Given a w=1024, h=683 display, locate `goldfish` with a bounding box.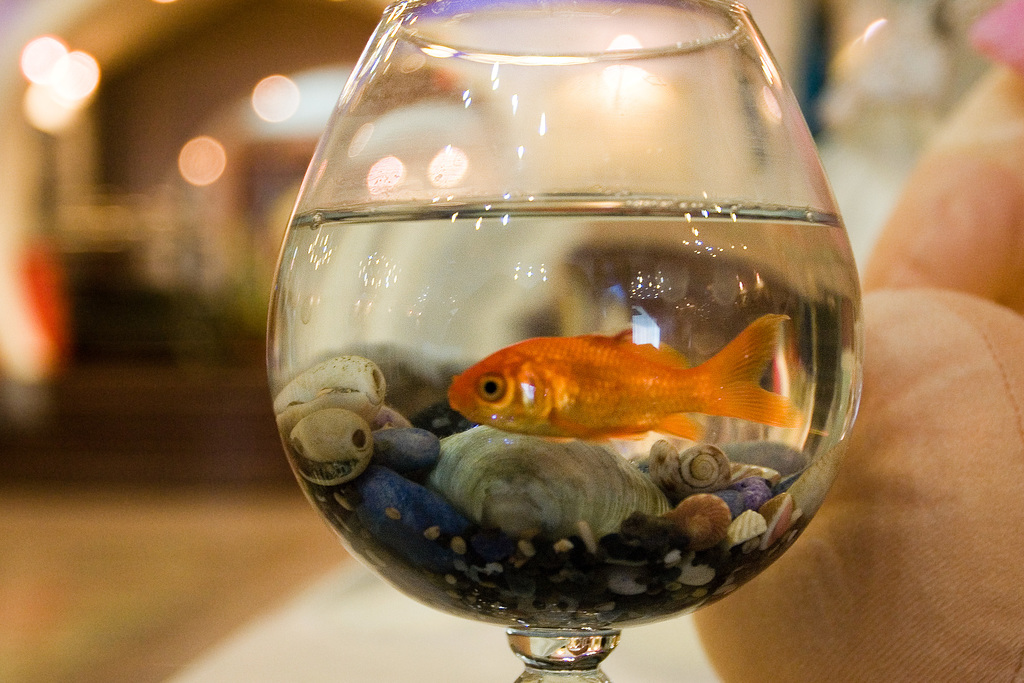
Located: 394/306/852/490.
